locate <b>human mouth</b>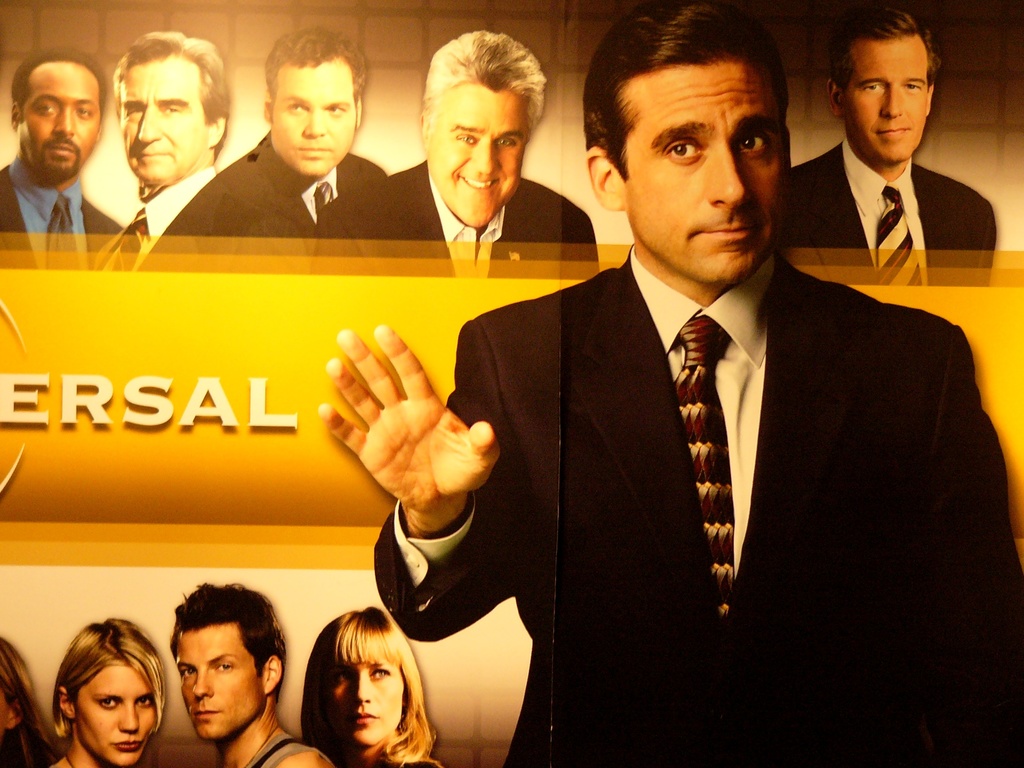
356:708:380:725
